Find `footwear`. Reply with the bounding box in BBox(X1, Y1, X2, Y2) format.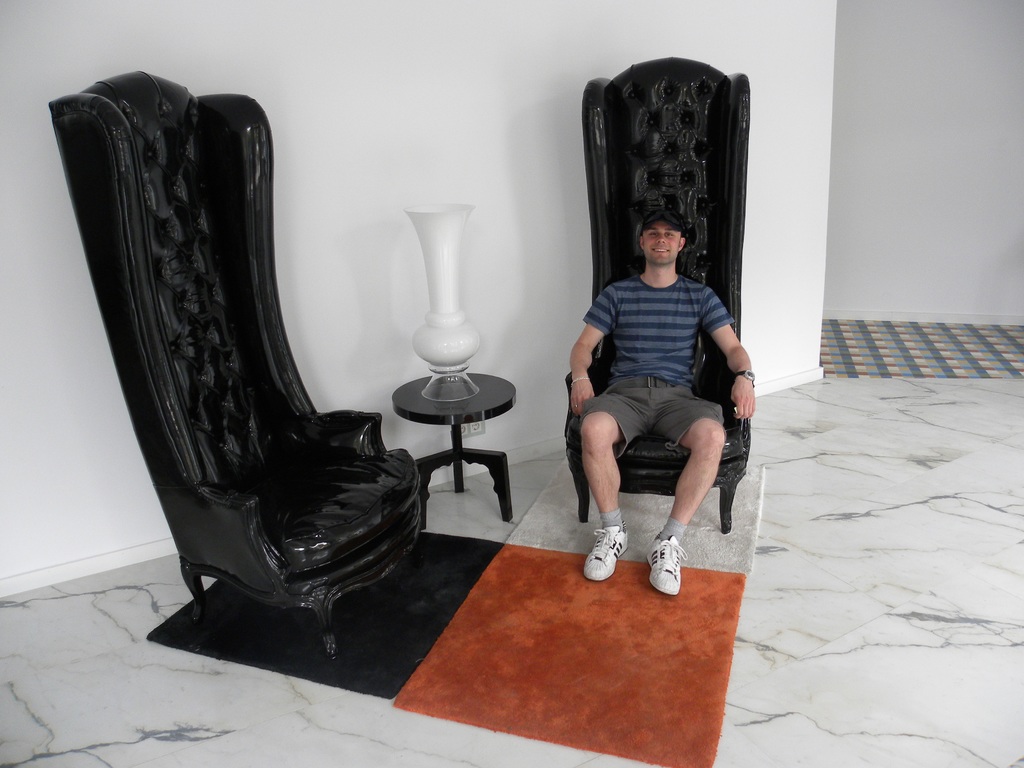
BBox(649, 532, 680, 594).
